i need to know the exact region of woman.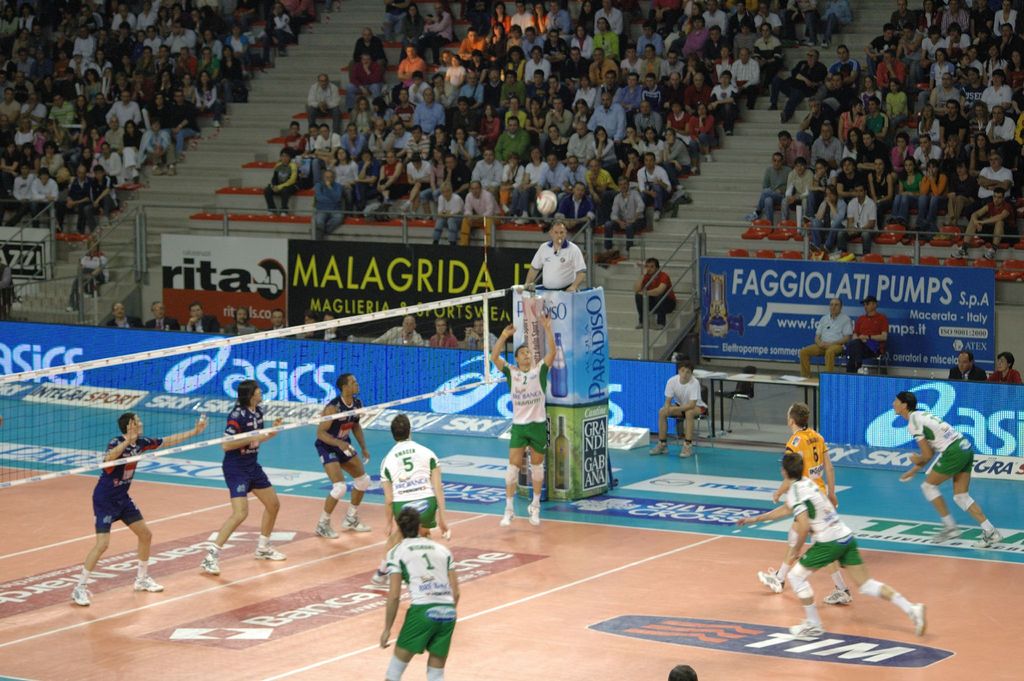
Region: [x1=0, y1=142, x2=18, y2=193].
